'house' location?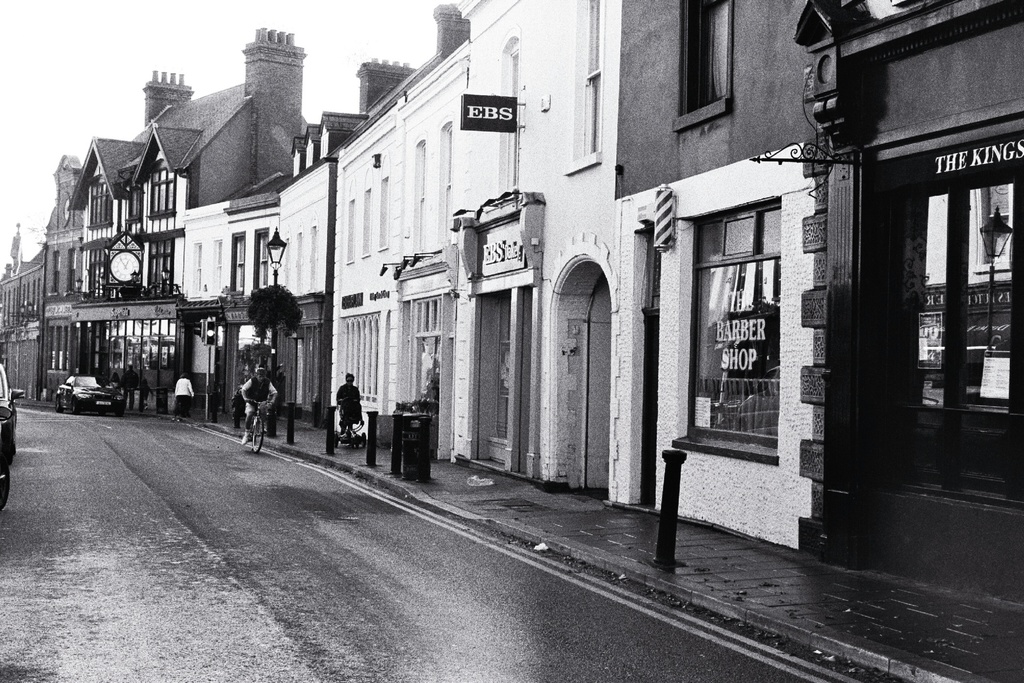
64/0/469/406
